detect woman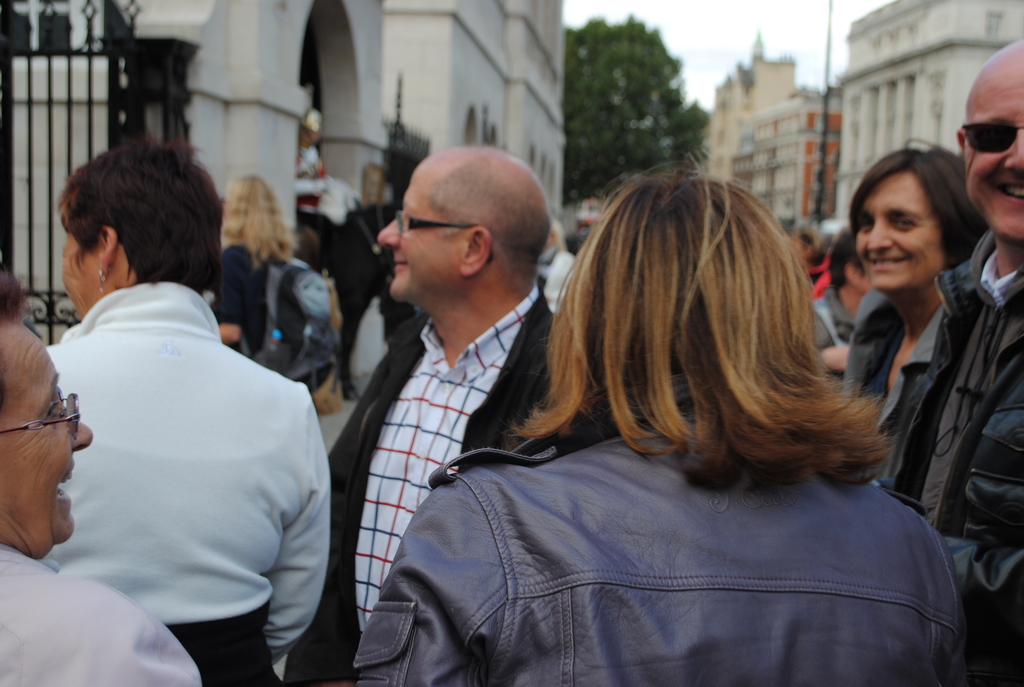
rect(831, 132, 977, 530)
